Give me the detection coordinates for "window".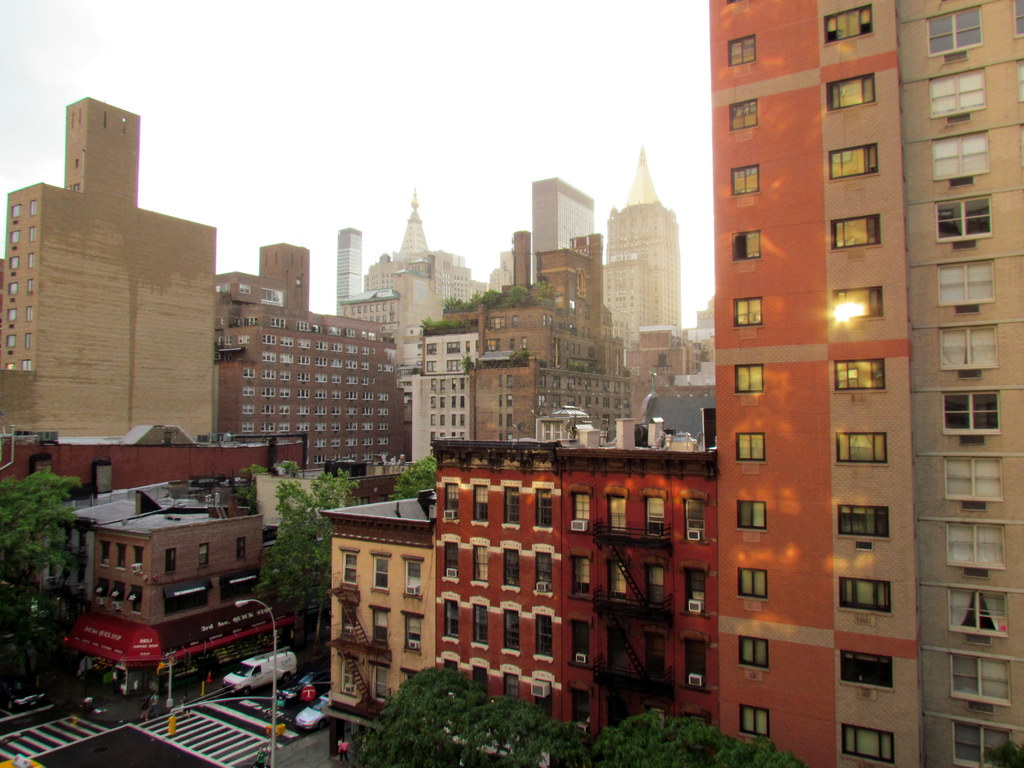
[left=535, top=611, right=554, bottom=662].
